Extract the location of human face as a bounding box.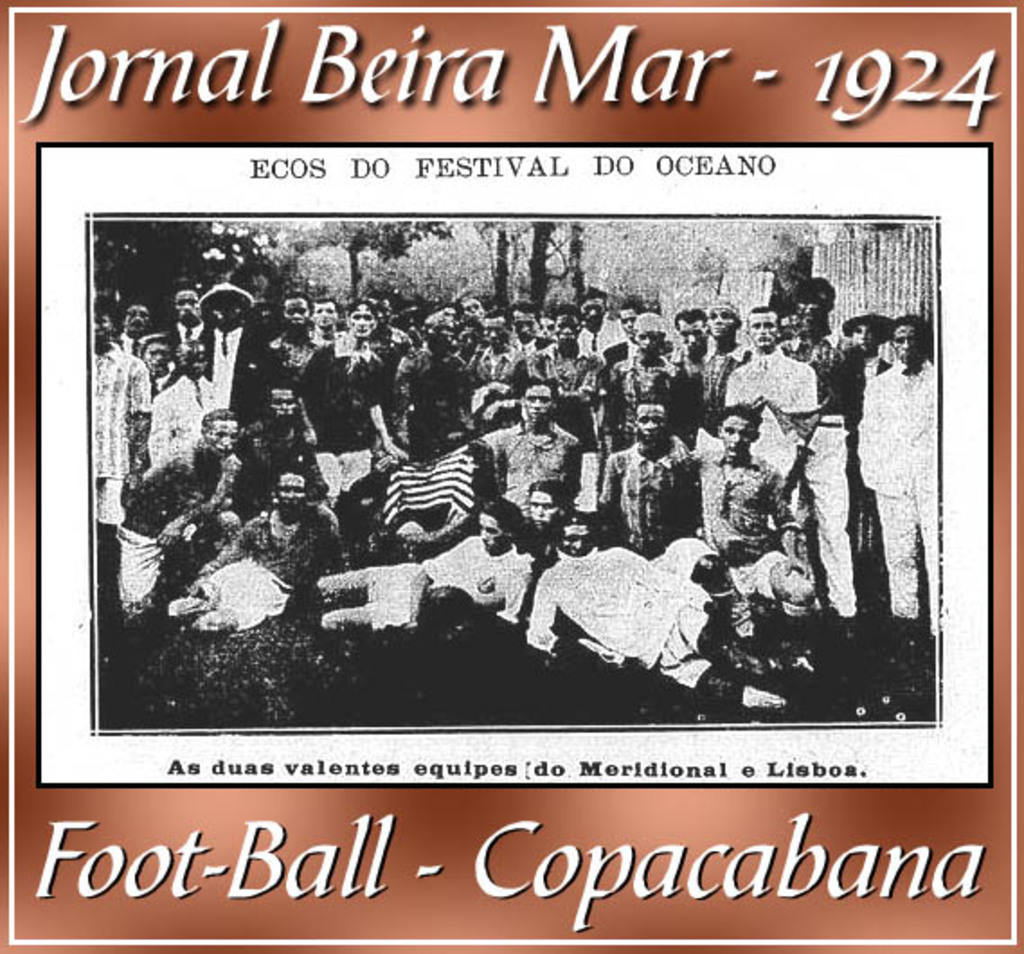
<box>373,293,391,328</box>.
